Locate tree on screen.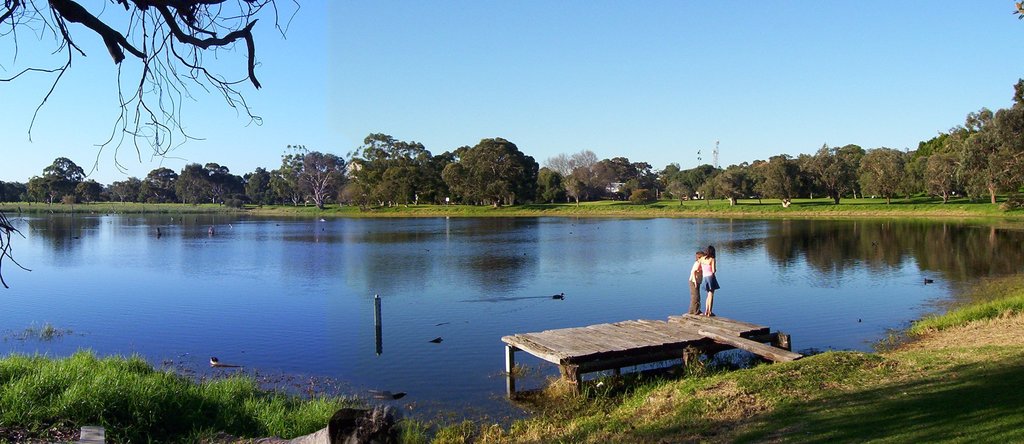
On screen at (1016,0,1023,15).
